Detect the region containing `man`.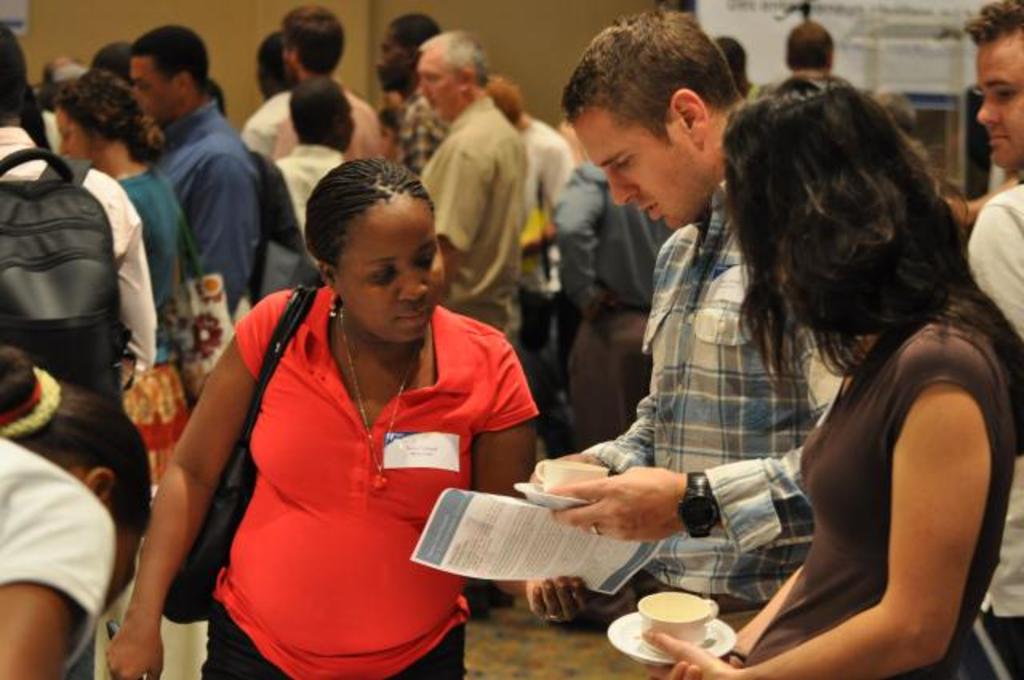
bbox(936, 3, 1022, 234).
